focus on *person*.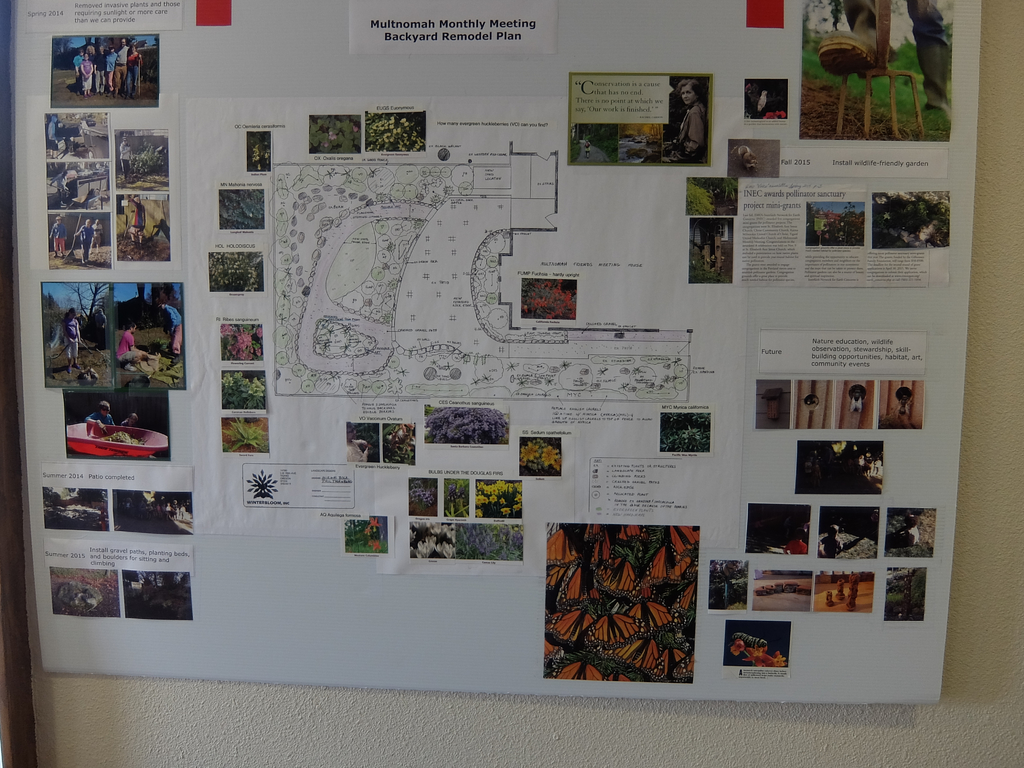
Focused at 49/214/70/254.
